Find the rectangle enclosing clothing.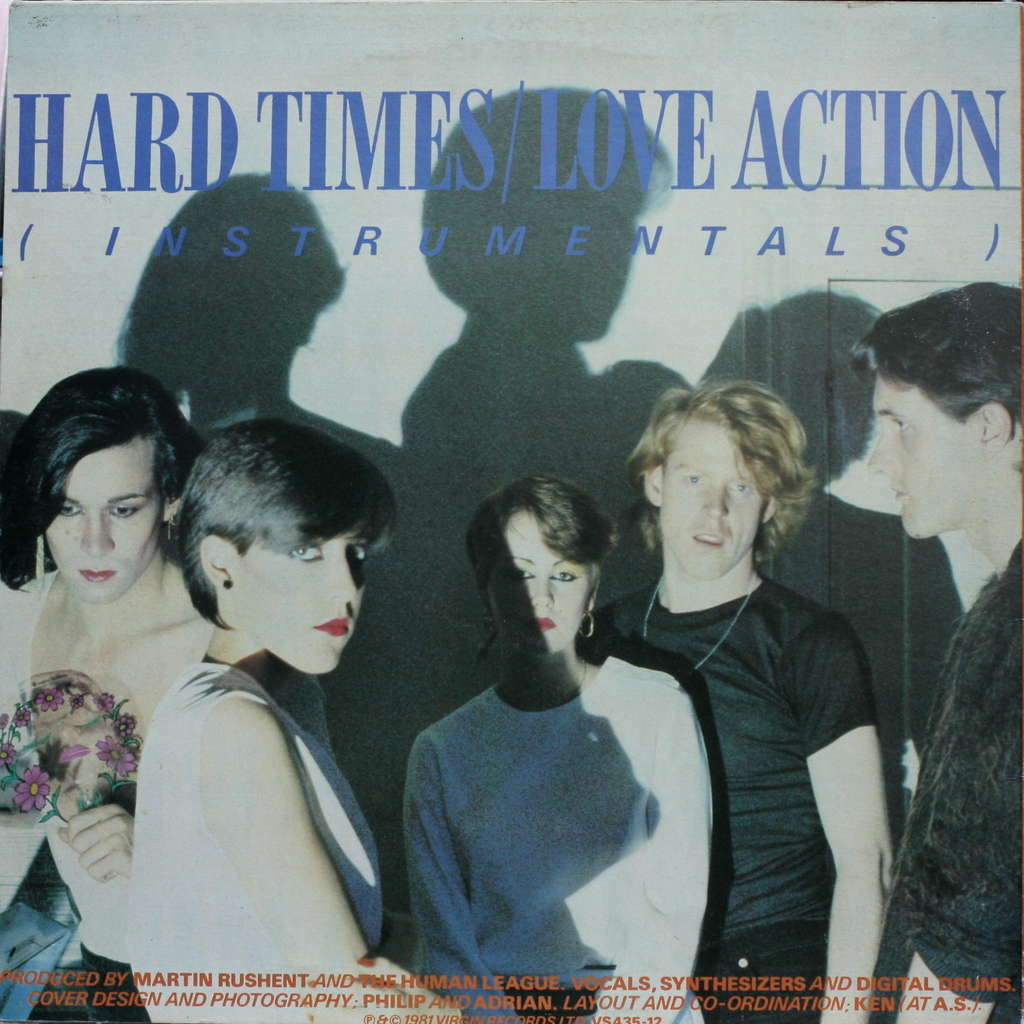
<box>0,567,207,1023</box>.
